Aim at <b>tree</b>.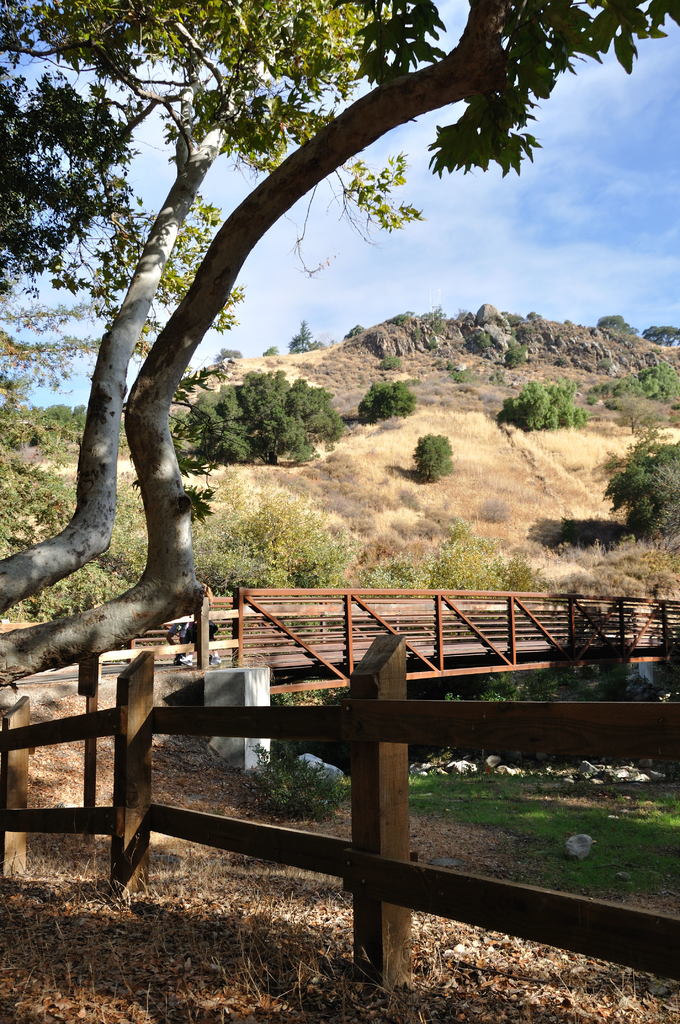
Aimed at box=[409, 435, 455, 479].
